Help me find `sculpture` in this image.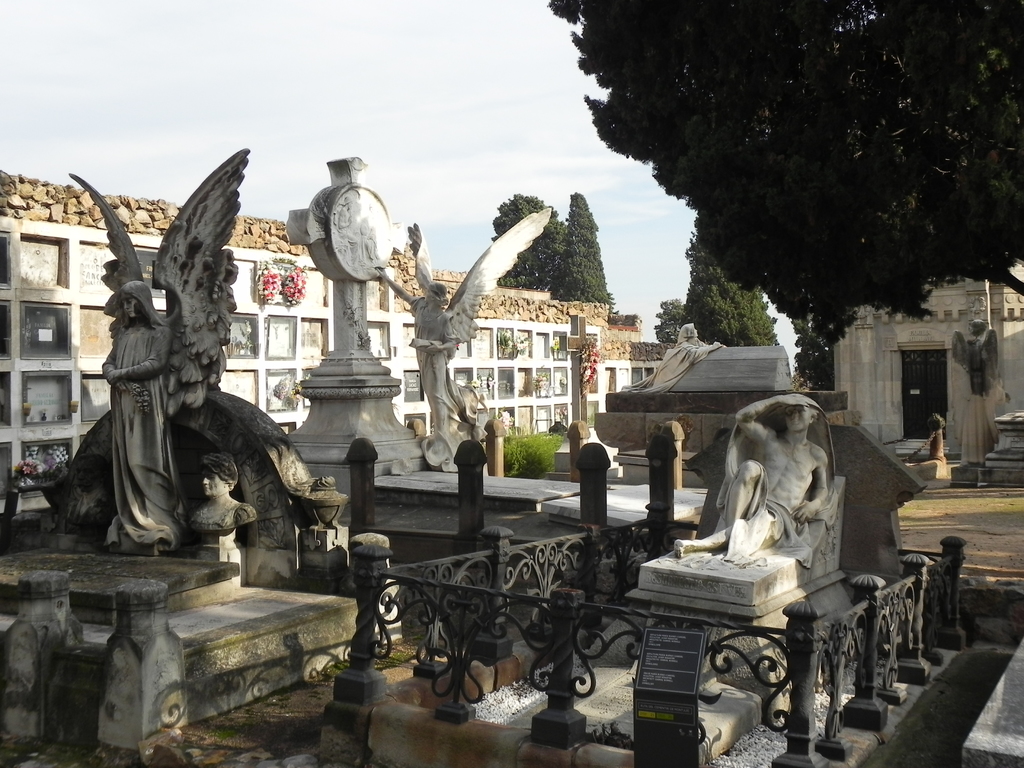
Found it: 620/320/726/399.
